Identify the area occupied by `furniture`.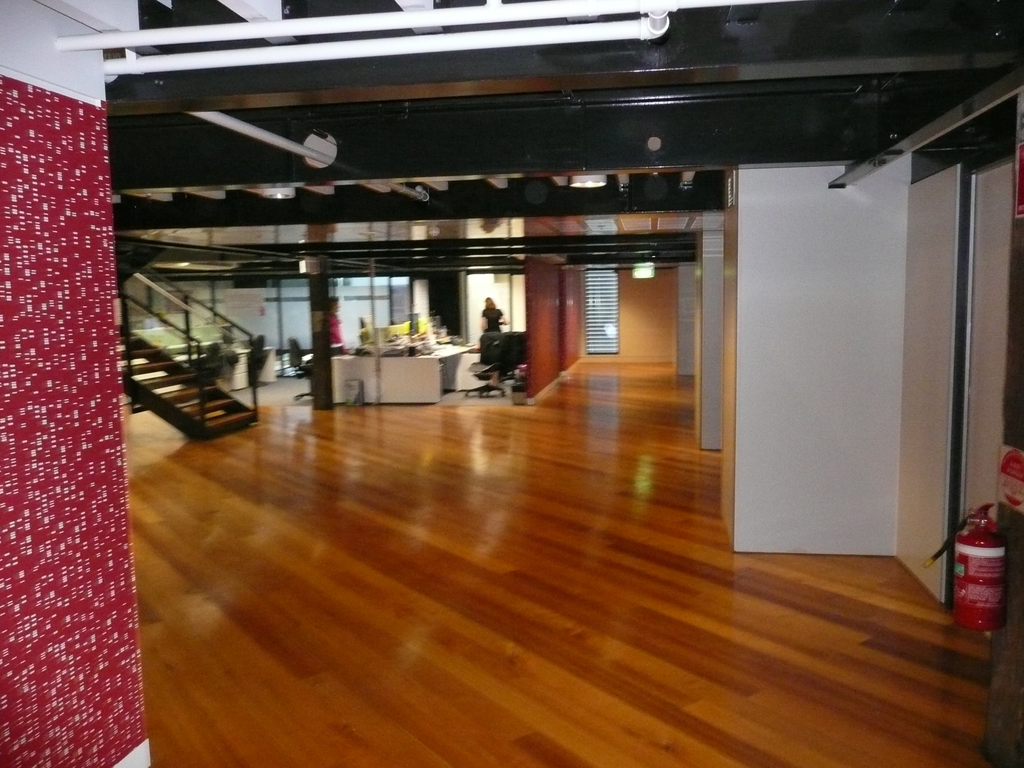
Area: [471,328,525,395].
